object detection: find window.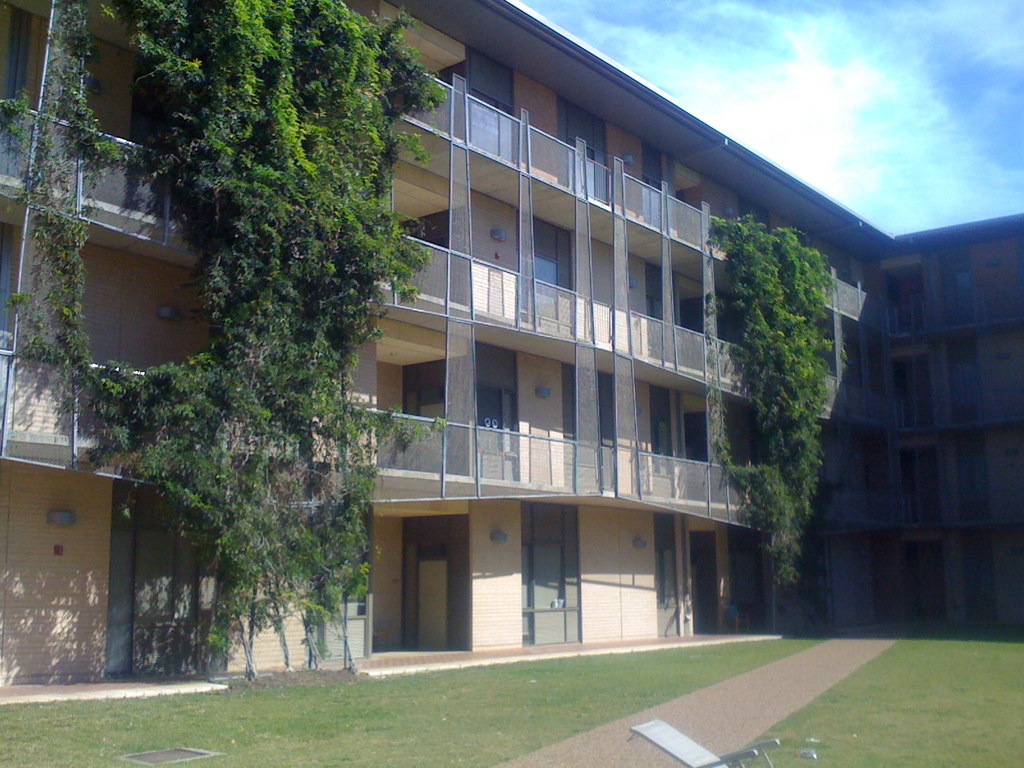
l=948, t=351, r=986, b=404.
